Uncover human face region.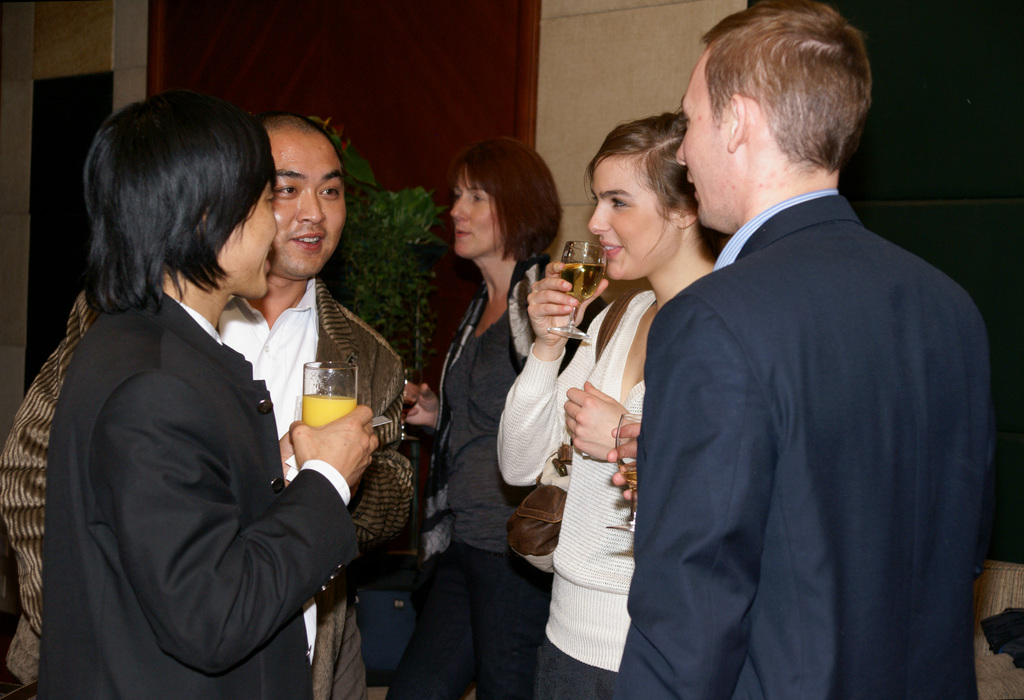
Uncovered: (x1=583, y1=149, x2=666, y2=279).
